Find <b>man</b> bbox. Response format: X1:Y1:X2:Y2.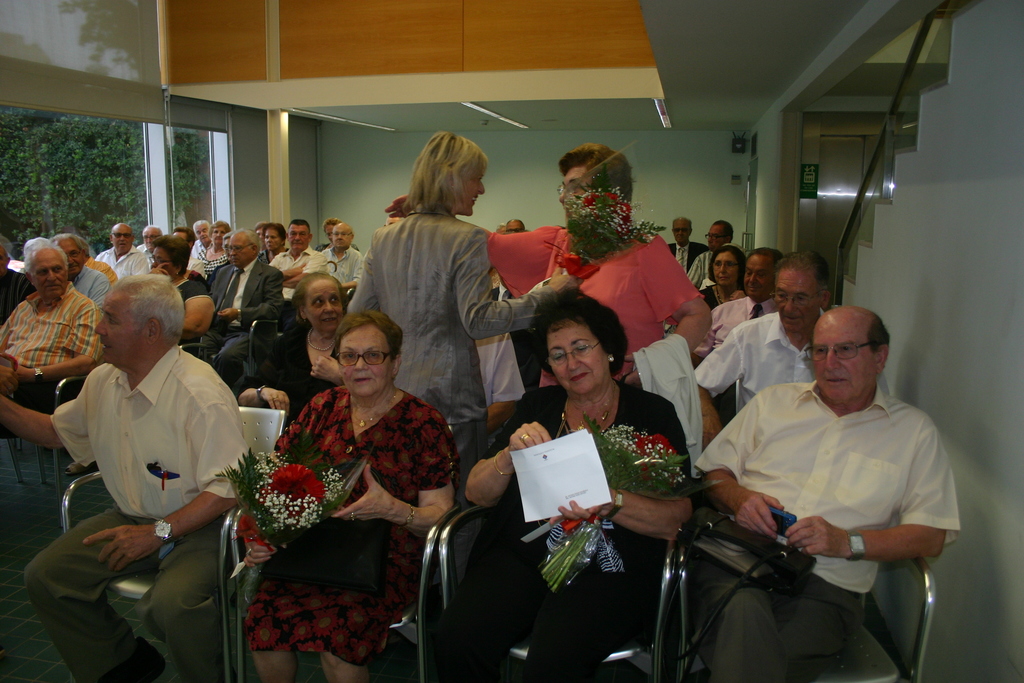
690:302:961:682.
